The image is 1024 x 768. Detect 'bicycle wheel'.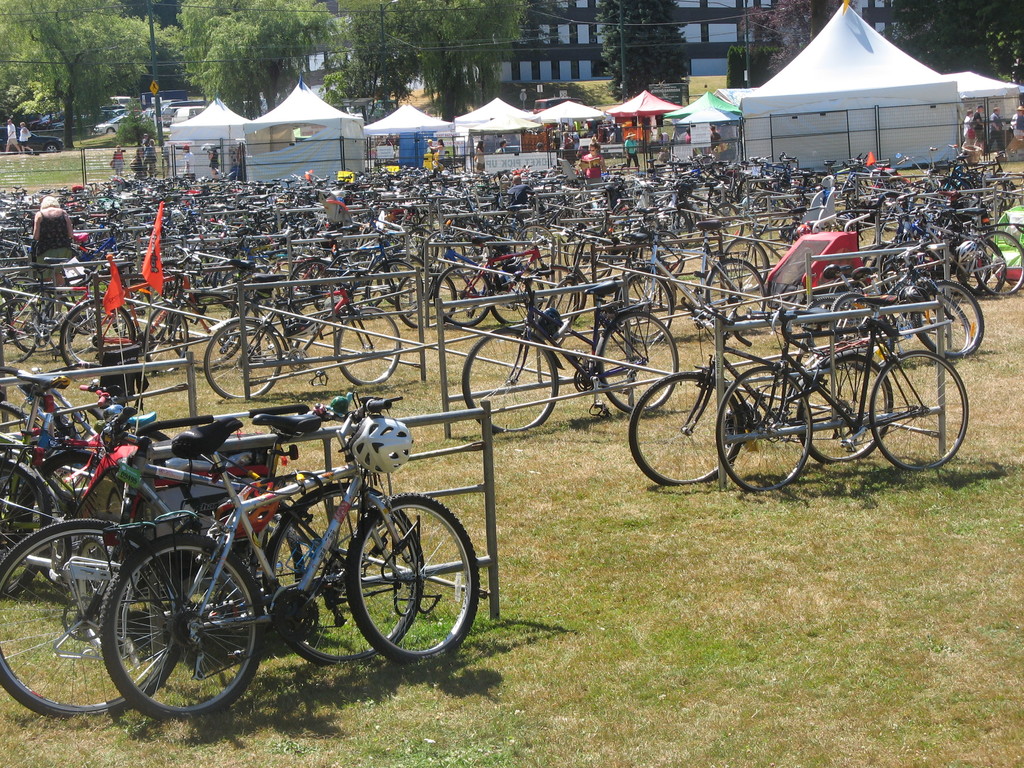
Detection: [804,298,863,355].
